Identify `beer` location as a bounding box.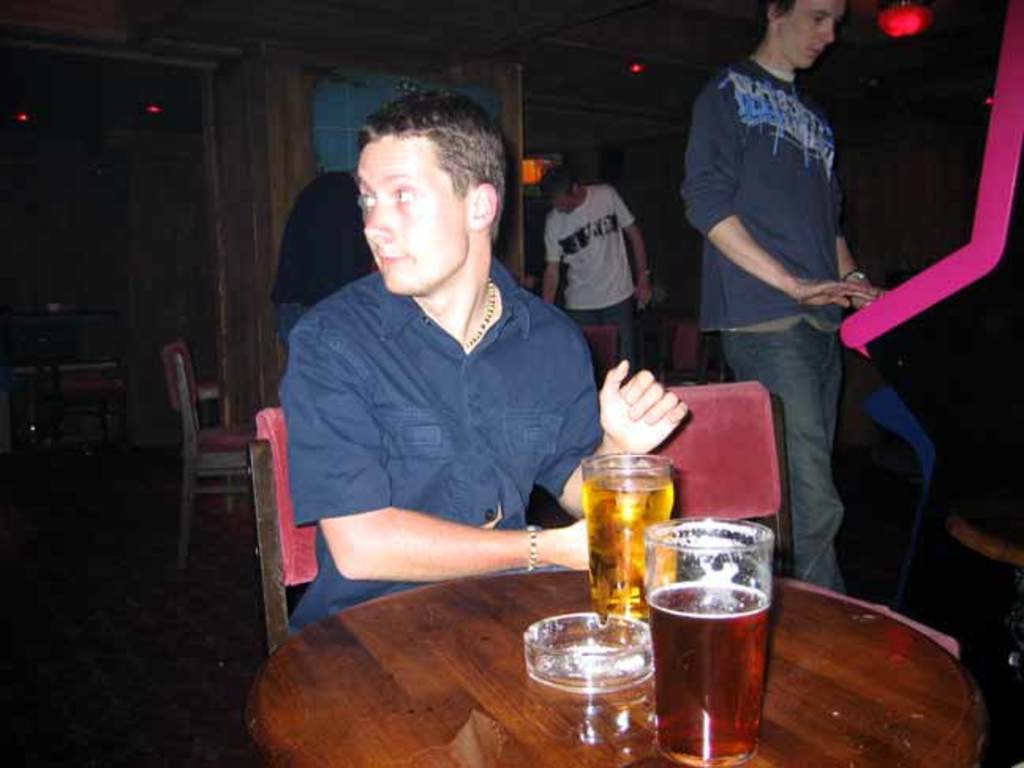
<box>580,469,670,621</box>.
